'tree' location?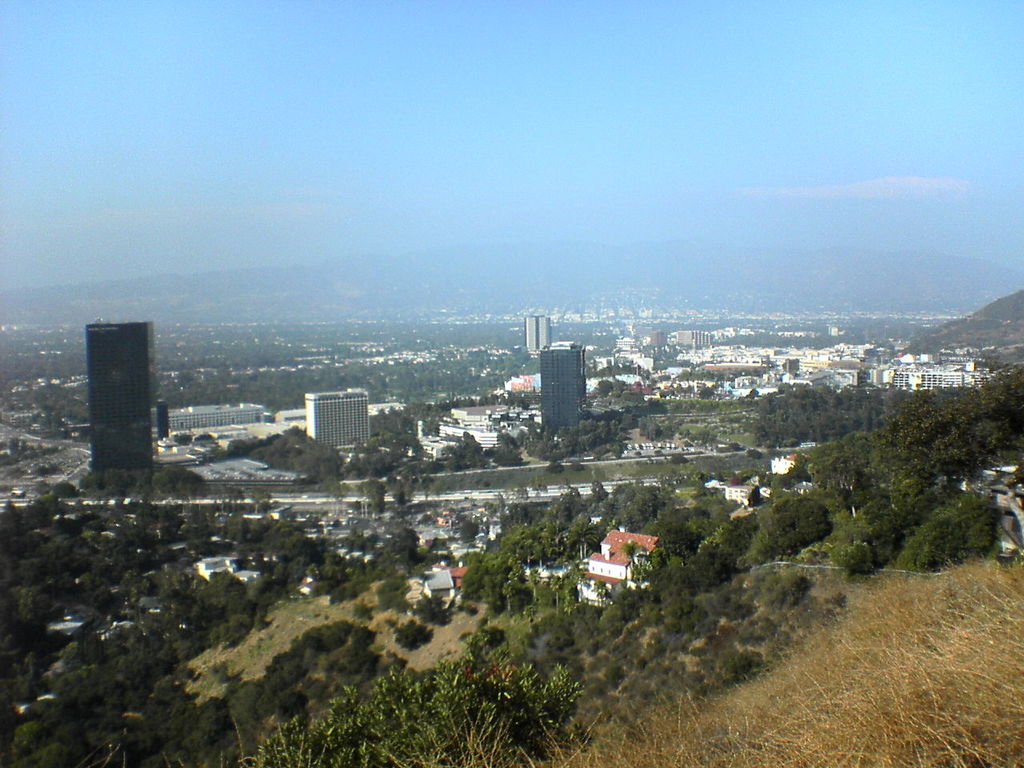
detection(880, 460, 946, 516)
